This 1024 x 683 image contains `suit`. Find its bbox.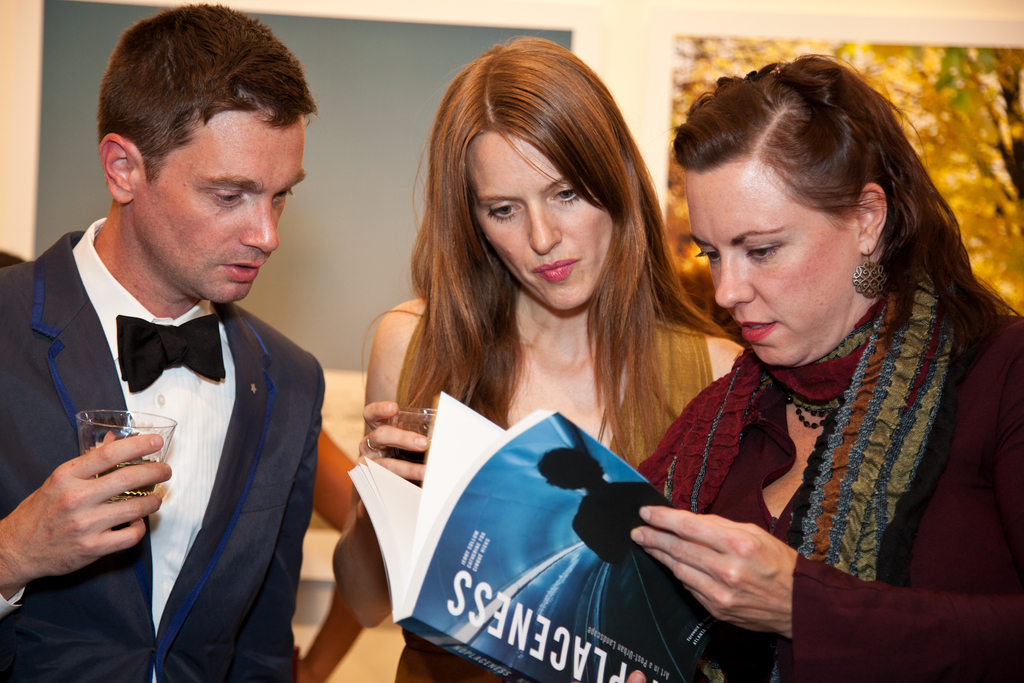
rect(27, 183, 315, 677).
